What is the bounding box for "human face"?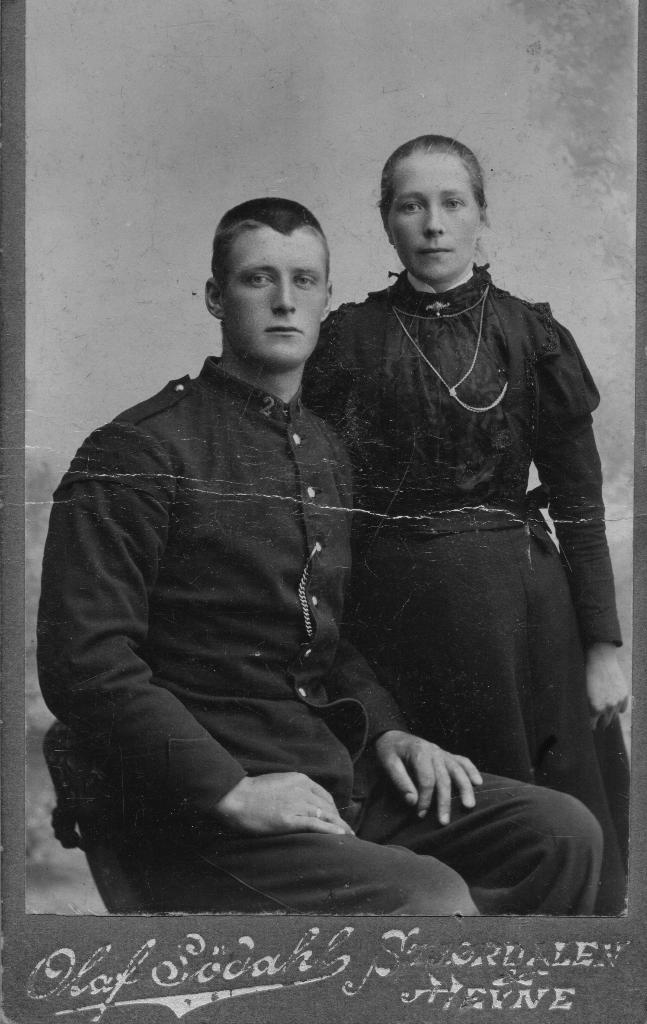
crop(221, 223, 326, 364).
